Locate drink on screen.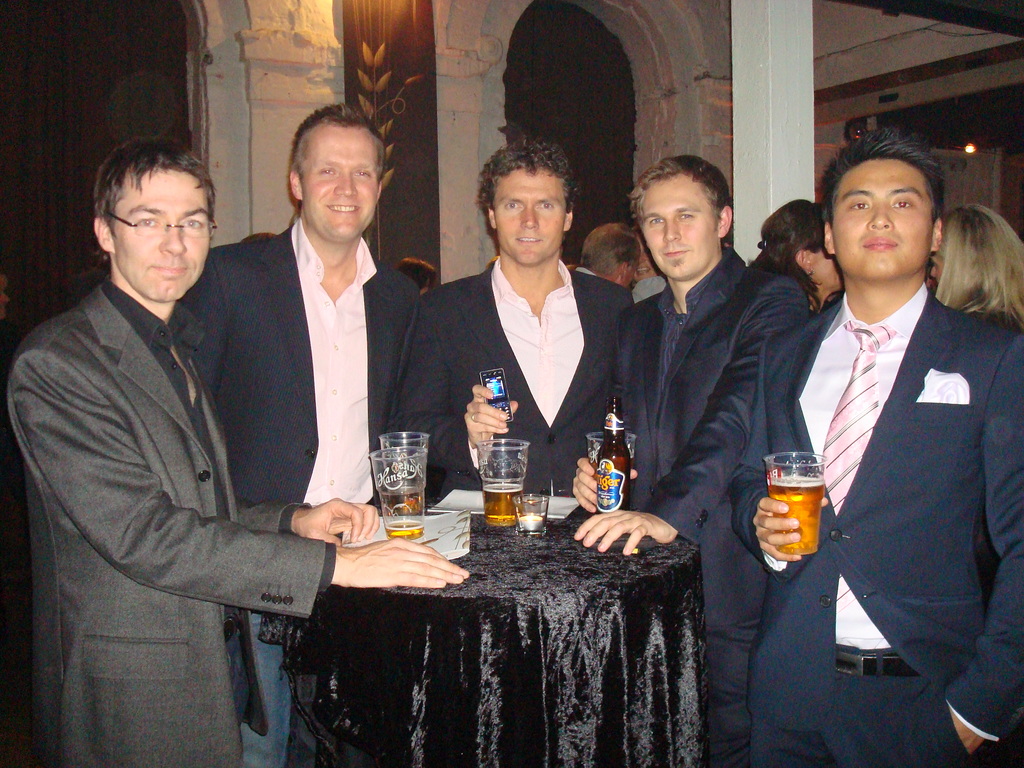
On screen at [x1=482, y1=482, x2=524, y2=527].
